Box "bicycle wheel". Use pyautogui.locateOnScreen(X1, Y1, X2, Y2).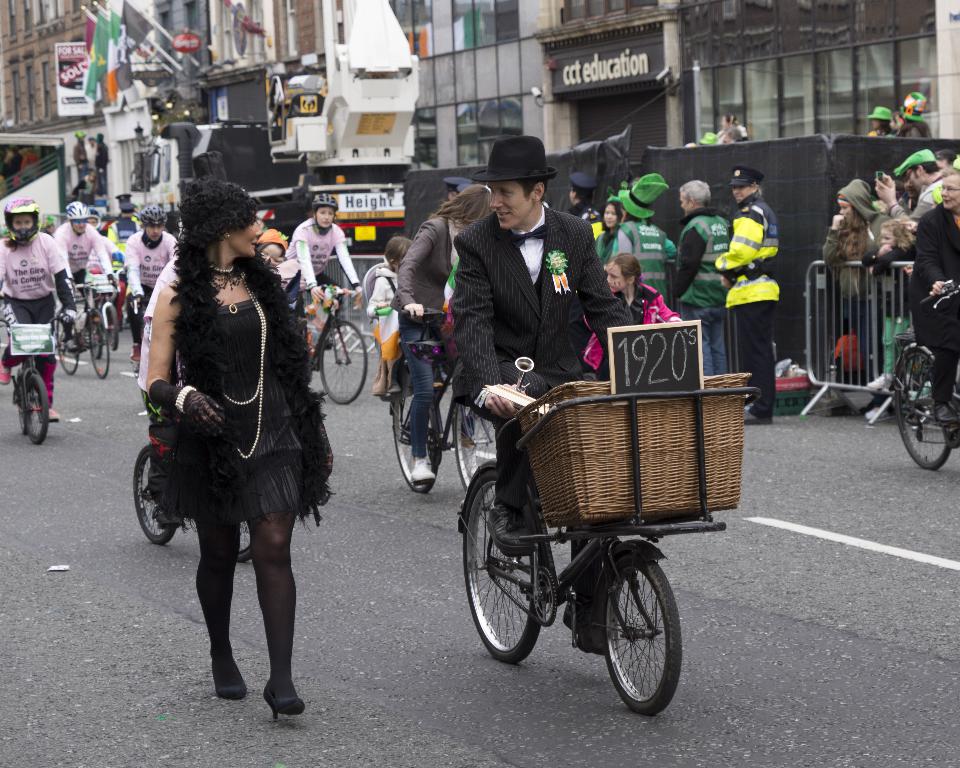
pyautogui.locateOnScreen(109, 304, 119, 352).
